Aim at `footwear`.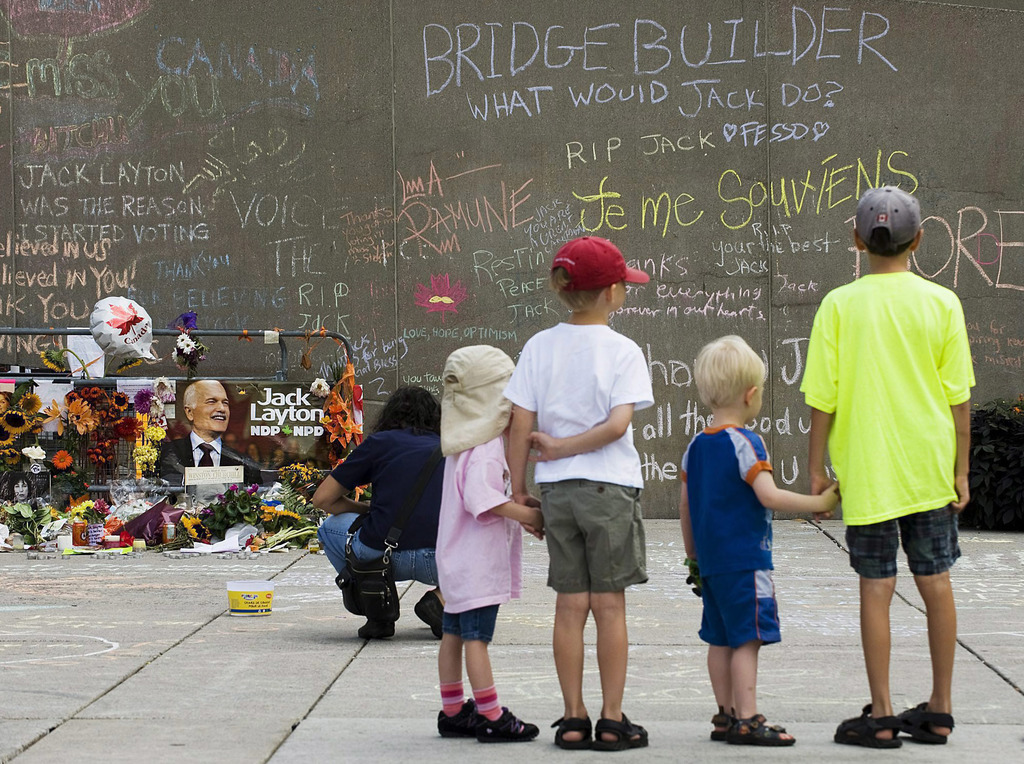
Aimed at region(732, 708, 790, 747).
